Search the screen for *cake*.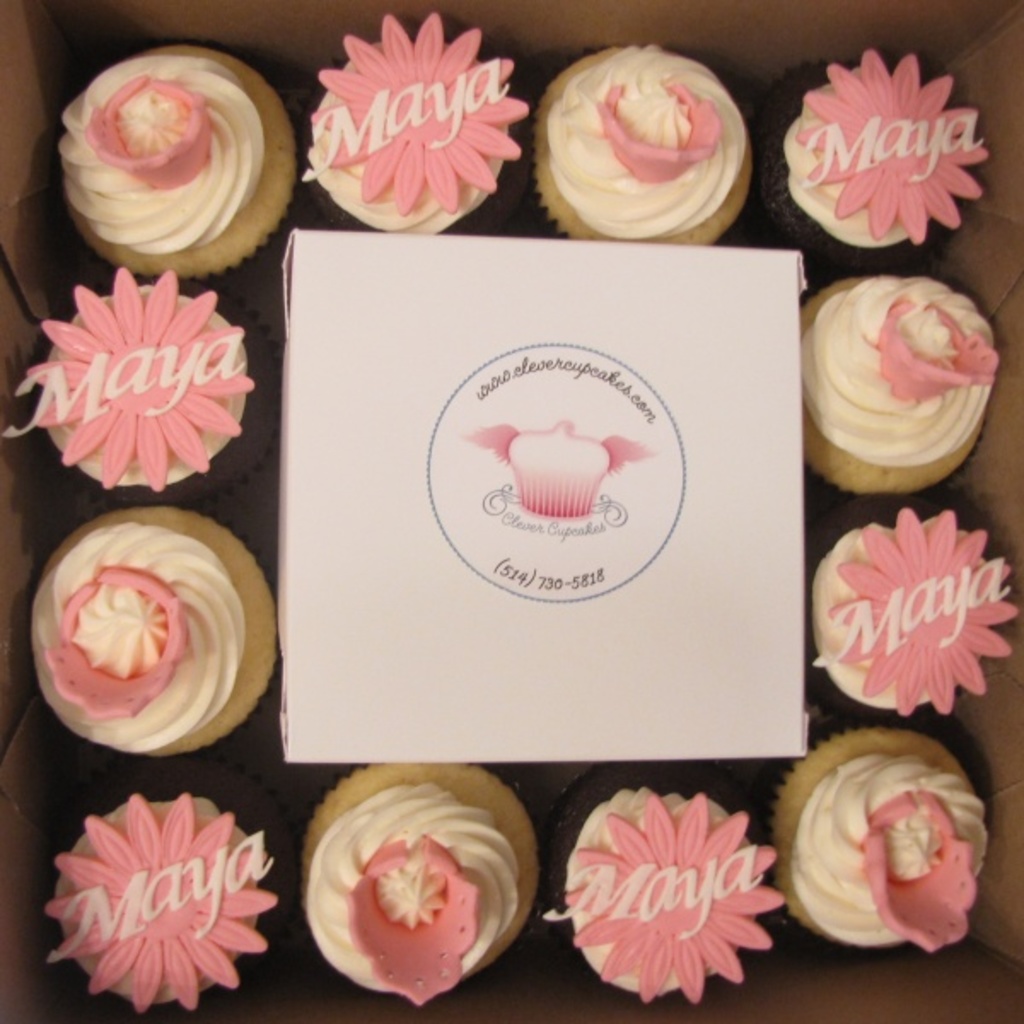
Found at 300 761 539 1007.
